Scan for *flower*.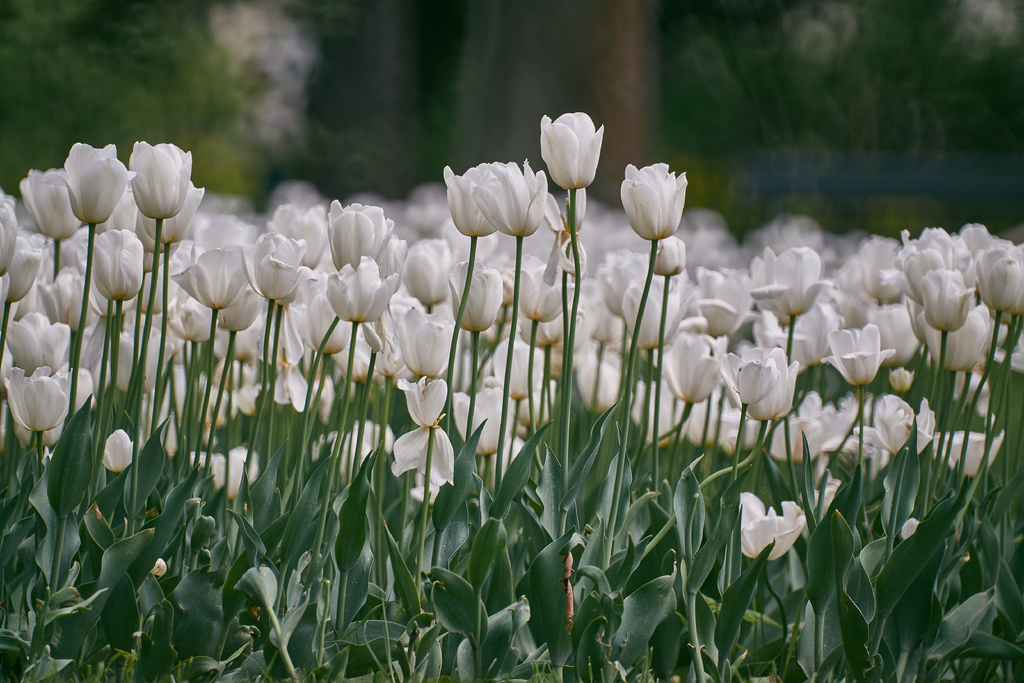
Scan result: box(200, 358, 257, 434).
